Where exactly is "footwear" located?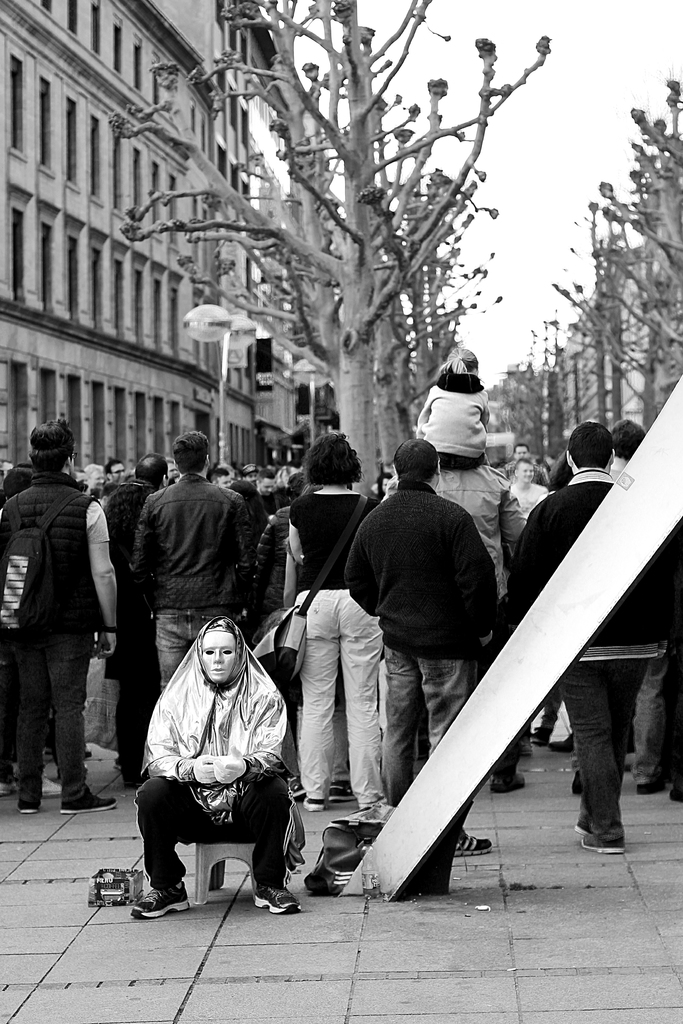
Its bounding box is locate(637, 783, 665, 796).
